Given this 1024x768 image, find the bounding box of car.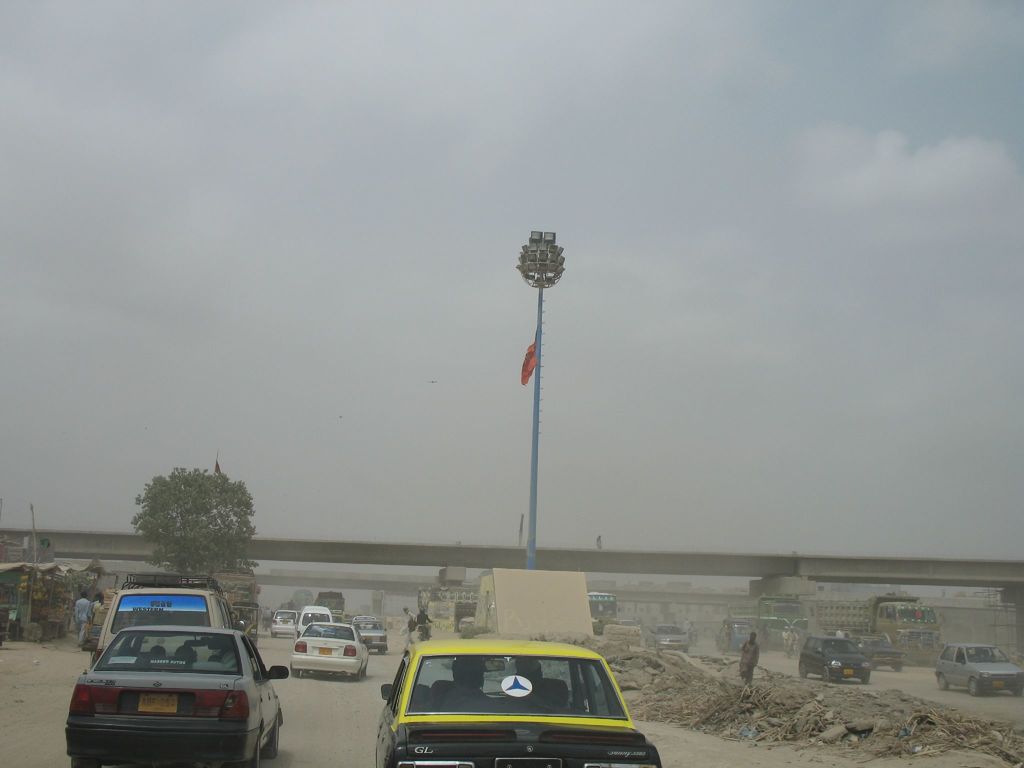
(left=938, top=642, right=1020, bottom=696).
